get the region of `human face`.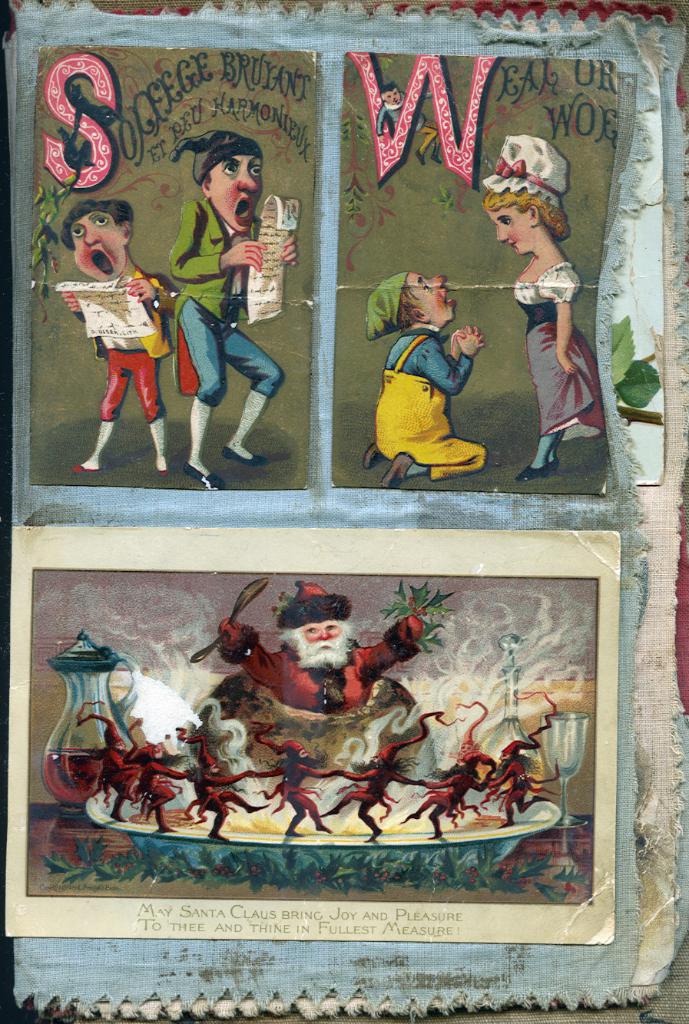
locate(492, 199, 537, 252).
